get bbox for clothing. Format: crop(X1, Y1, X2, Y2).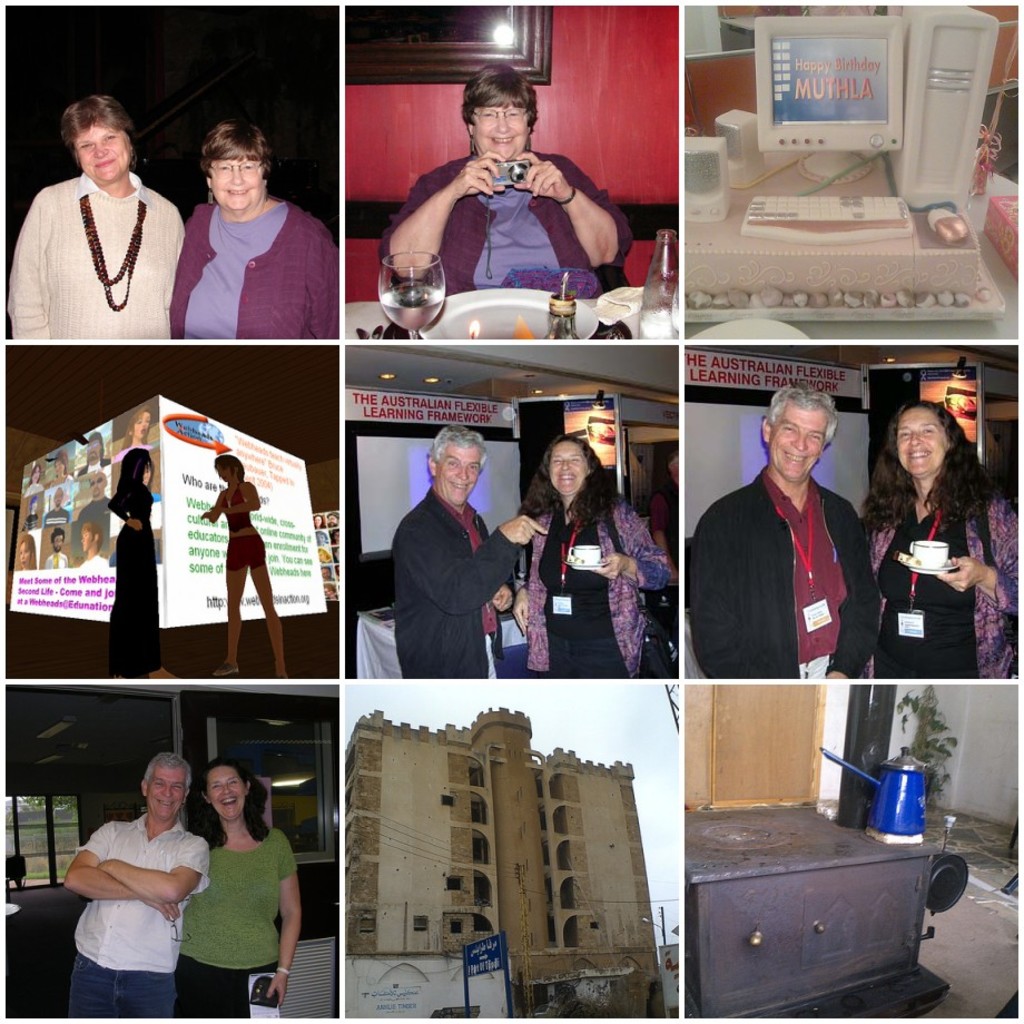
crop(78, 494, 111, 518).
